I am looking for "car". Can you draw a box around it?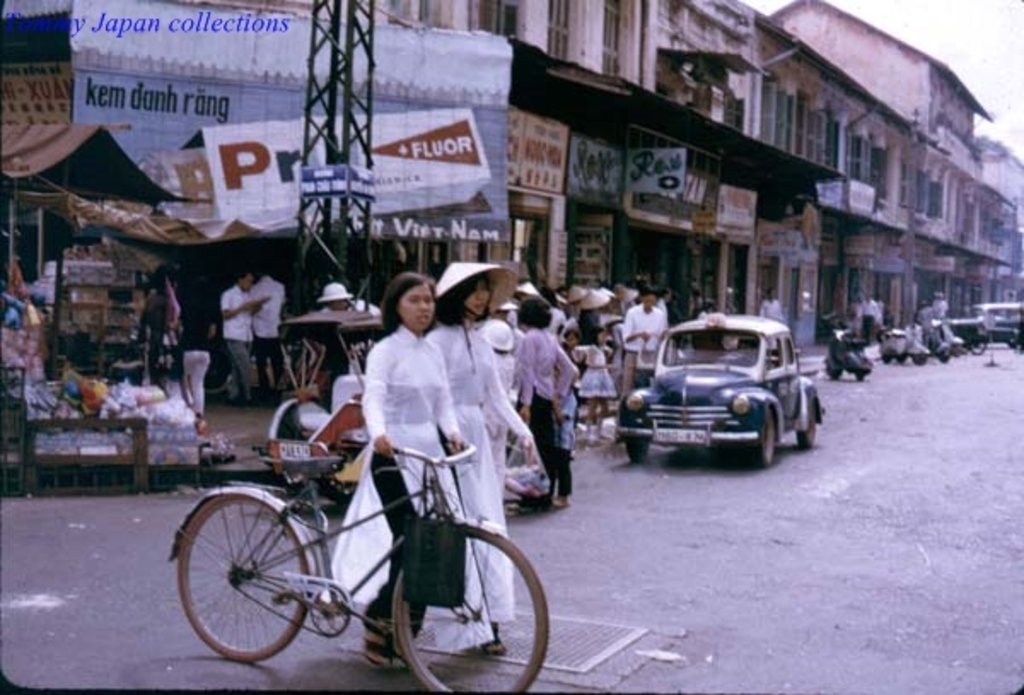
Sure, the bounding box is {"x1": 613, "y1": 307, "x2": 826, "y2": 473}.
